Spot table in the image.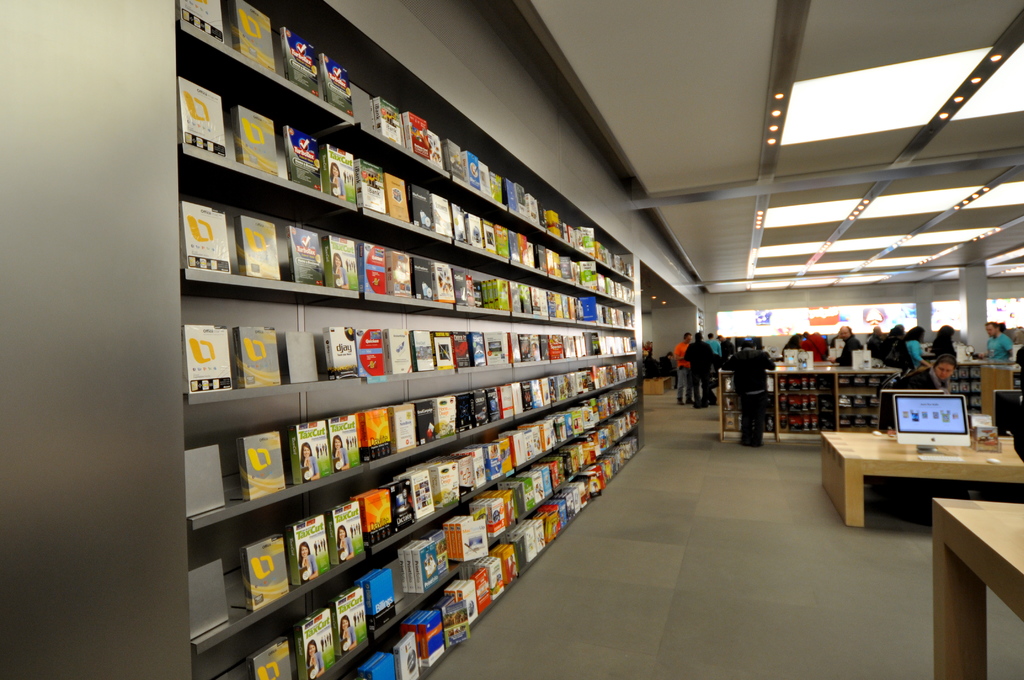
table found at box=[719, 369, 895, 442].
